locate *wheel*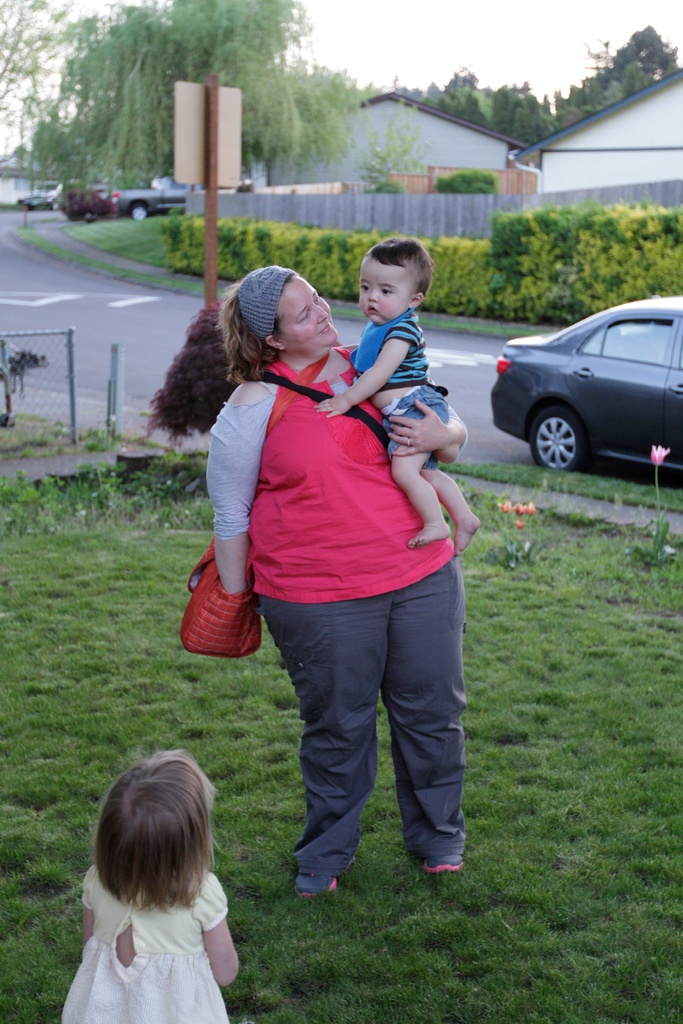
<bbox>128, 205, 147, 221</bbox>
